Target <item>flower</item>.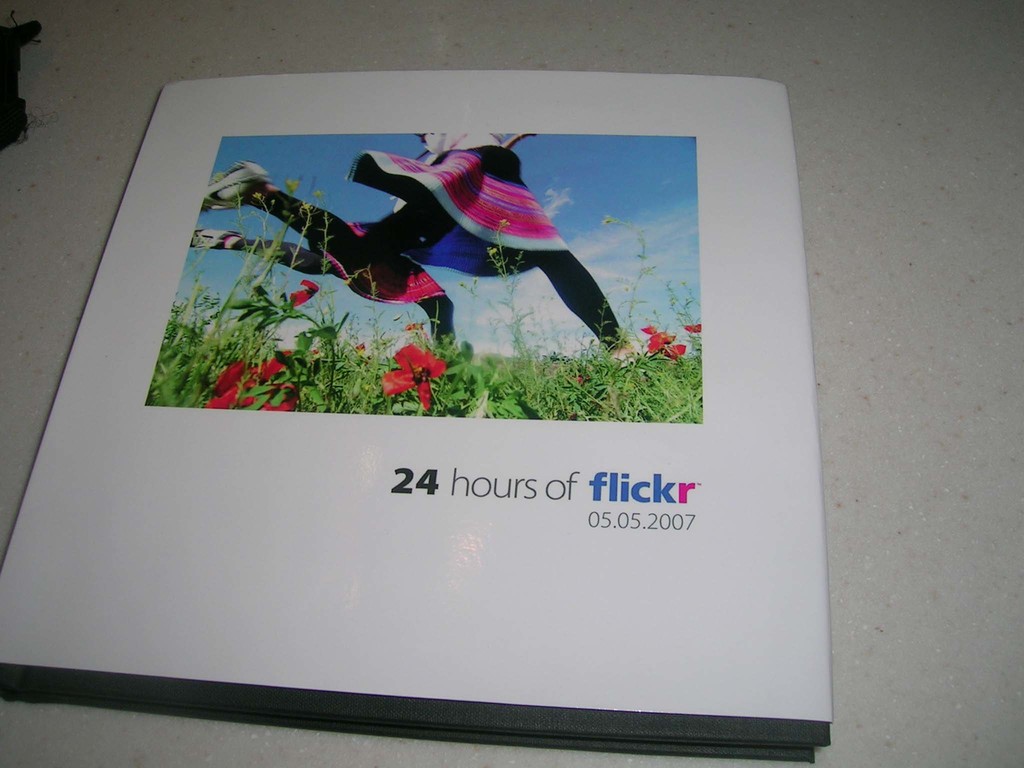
Target region: crop(292, 284, 320, 308).
